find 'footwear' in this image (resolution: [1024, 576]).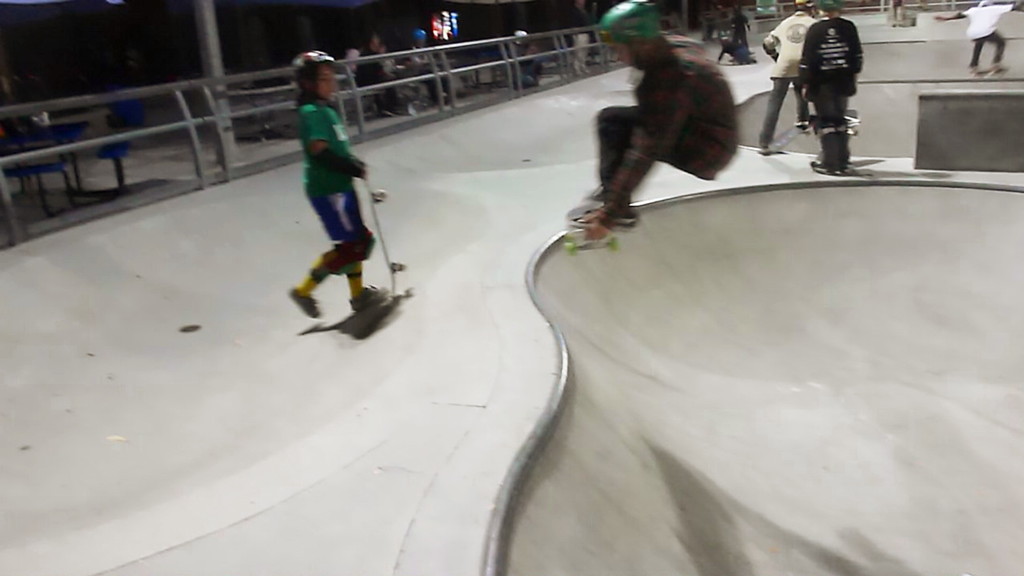
<bbox>763, 138, 772, 149</bbox>.
